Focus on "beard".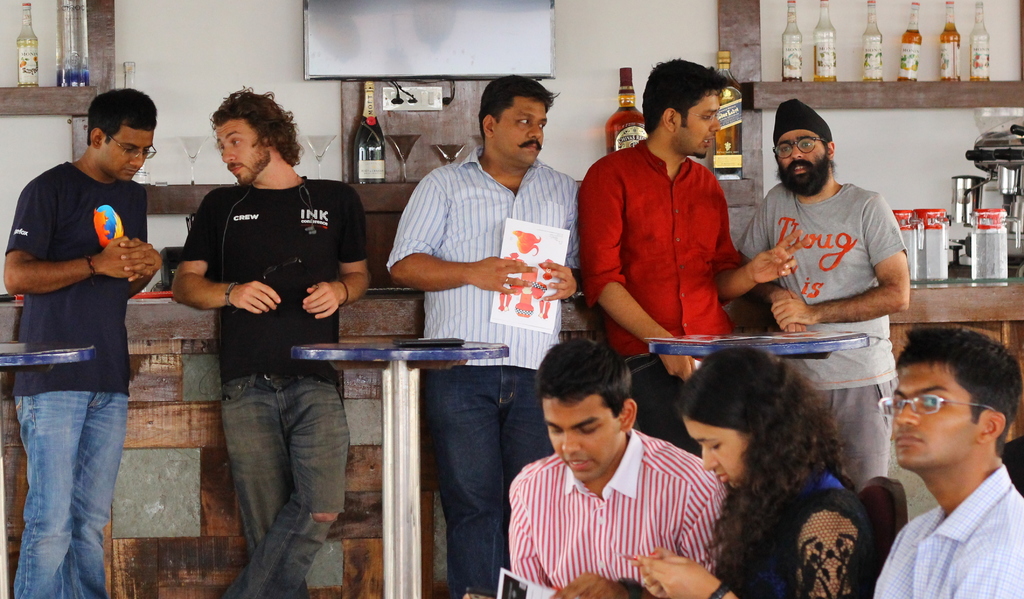
Focused at (x1=774, y1=156, x2=833, y2=203).
